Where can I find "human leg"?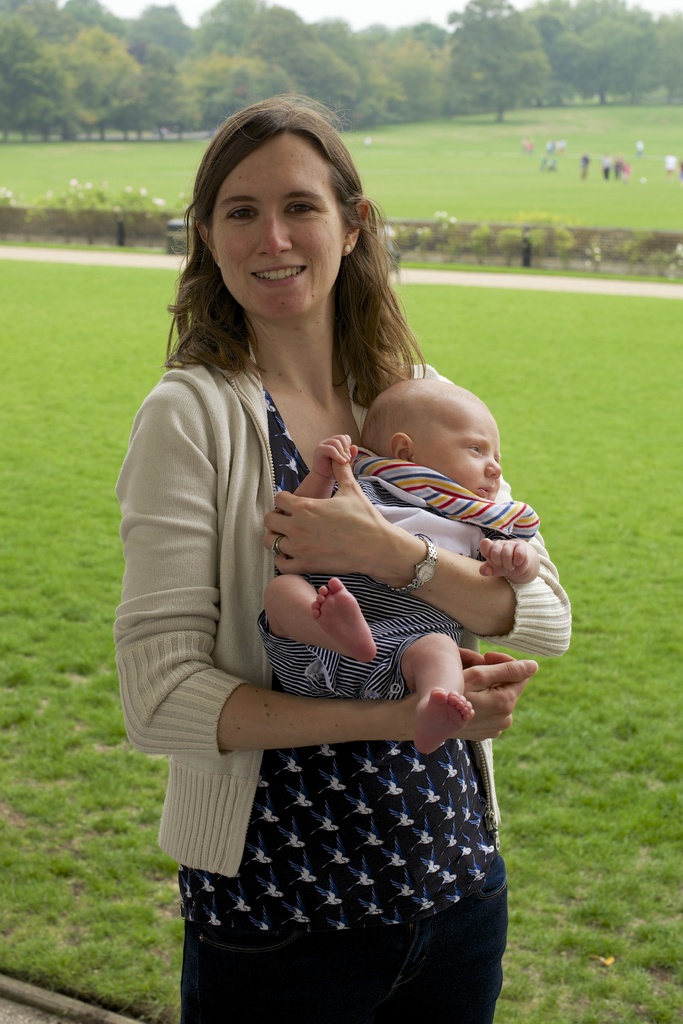
You can find it at bbox=(181, 898, 354, 1023).
